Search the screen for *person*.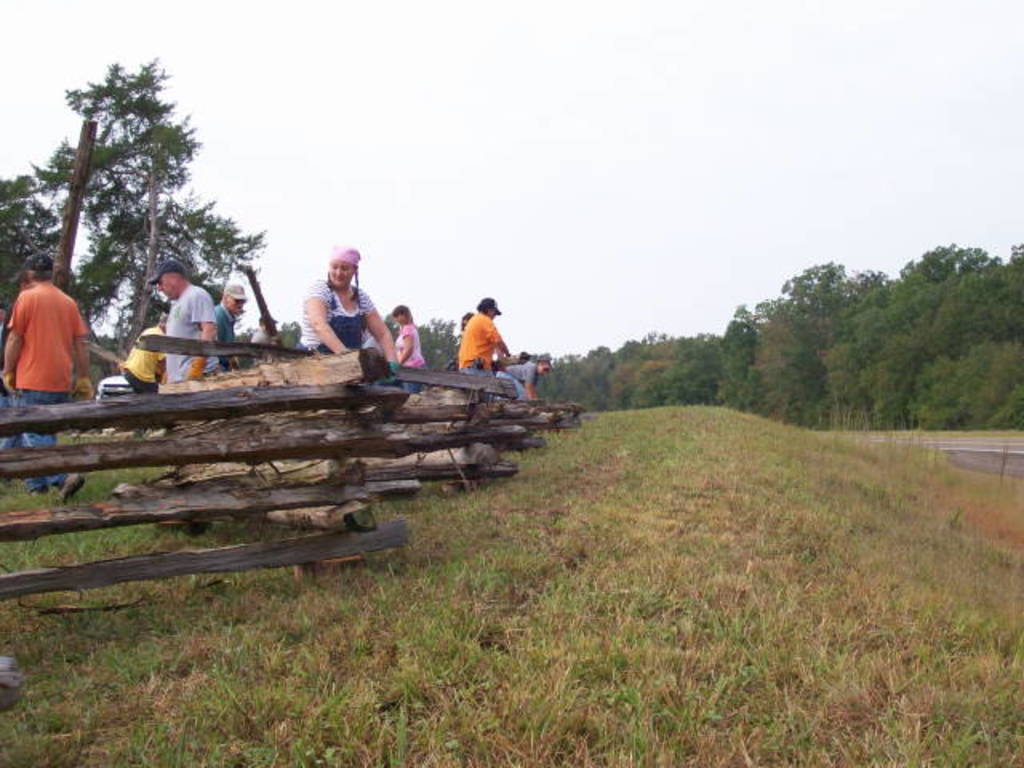
Found at x1=118 y1=309 x2=165 y2=398.
